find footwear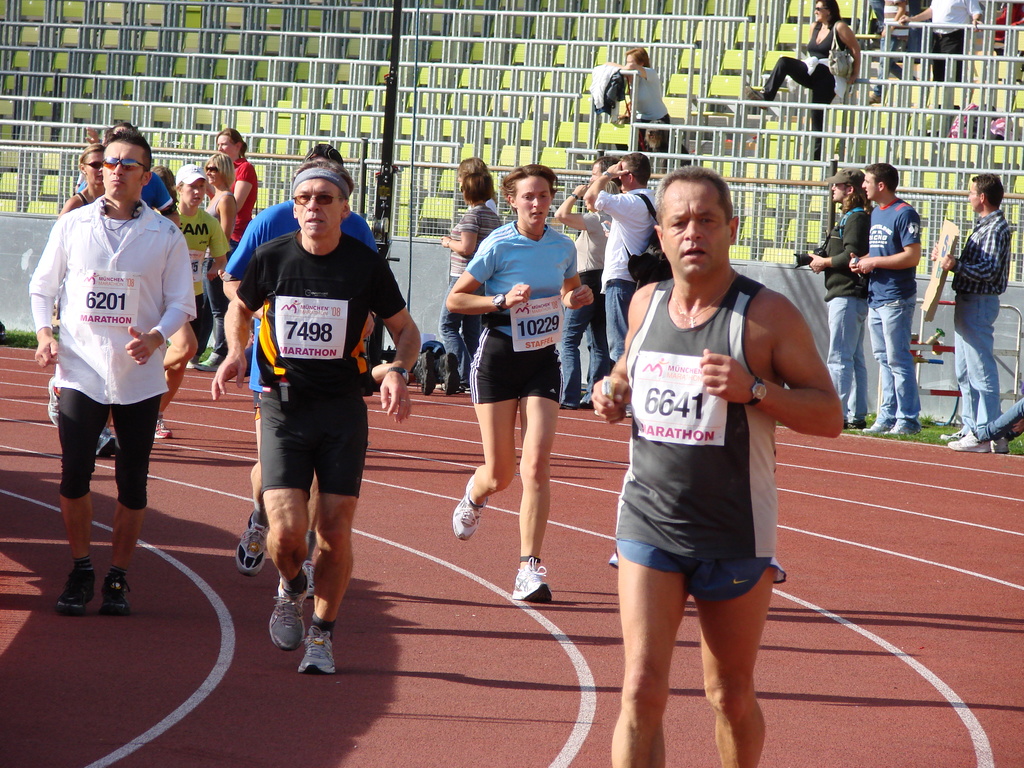
953:433:1007:452
